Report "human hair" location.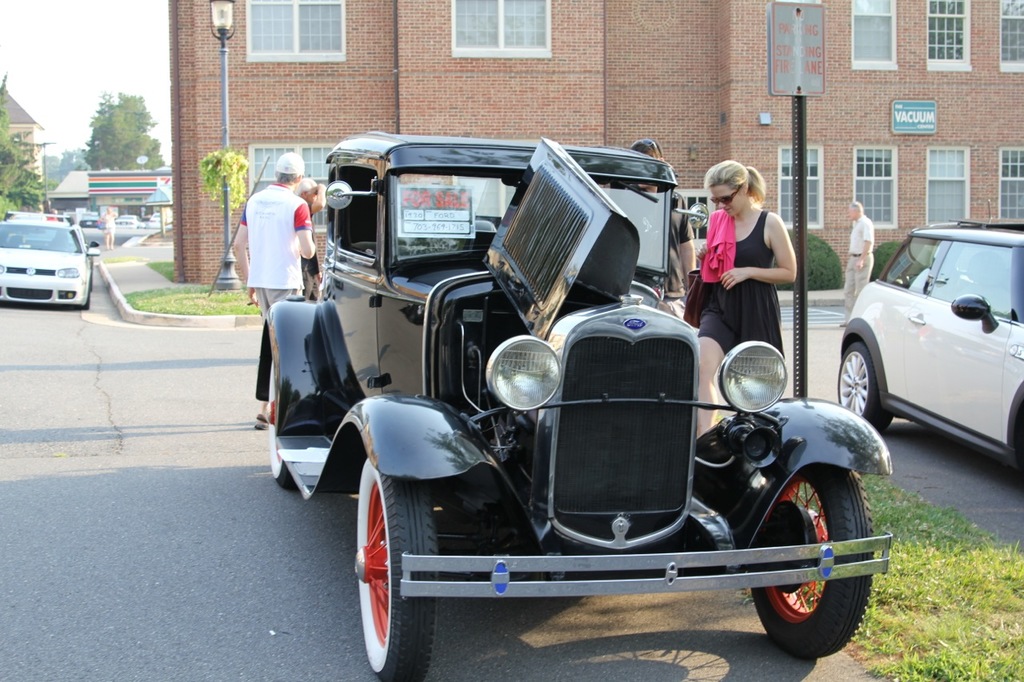
Report: region(632, 138, 666, 162).
